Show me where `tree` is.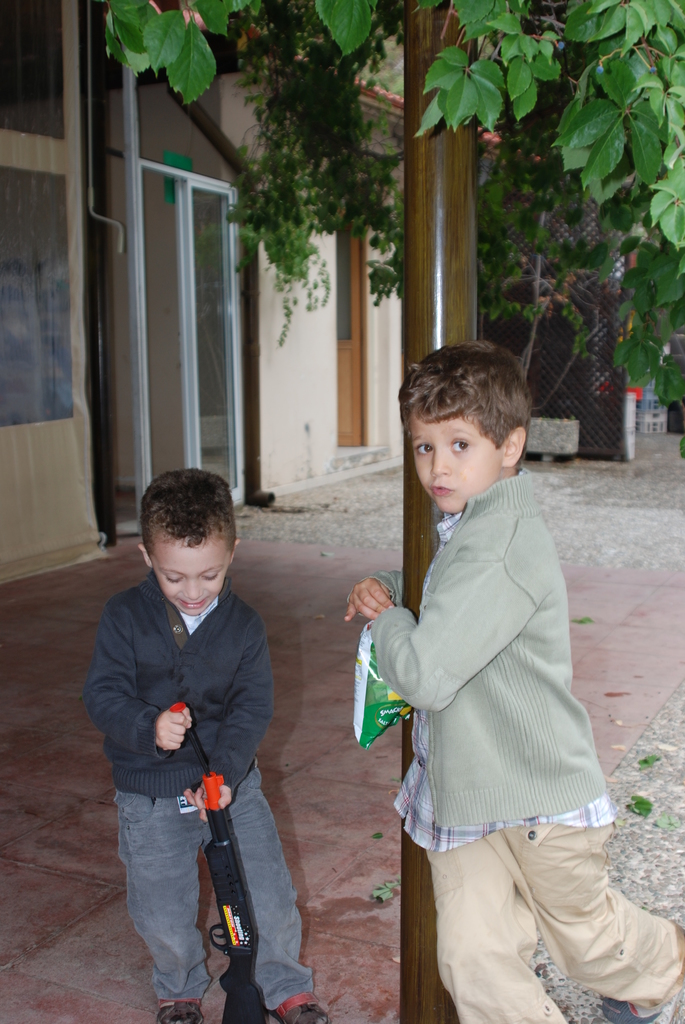
`tree` is at region(102, 0, 684, 458).
